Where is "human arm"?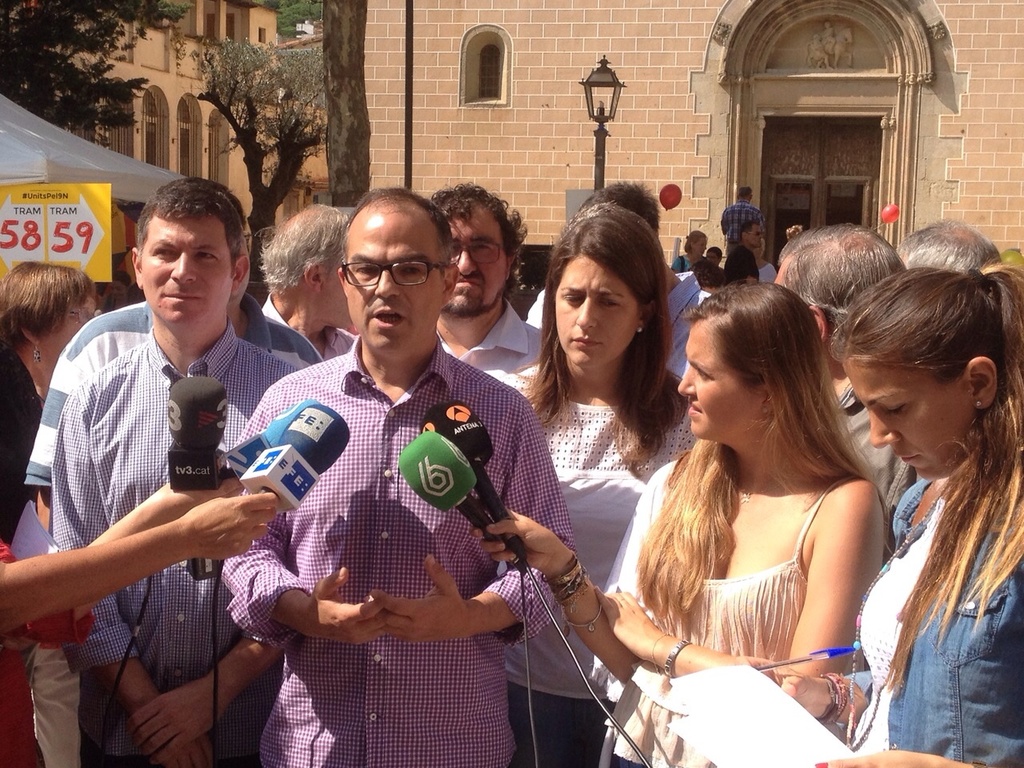
x1=374, y1=400, x2=578, y2=644.
